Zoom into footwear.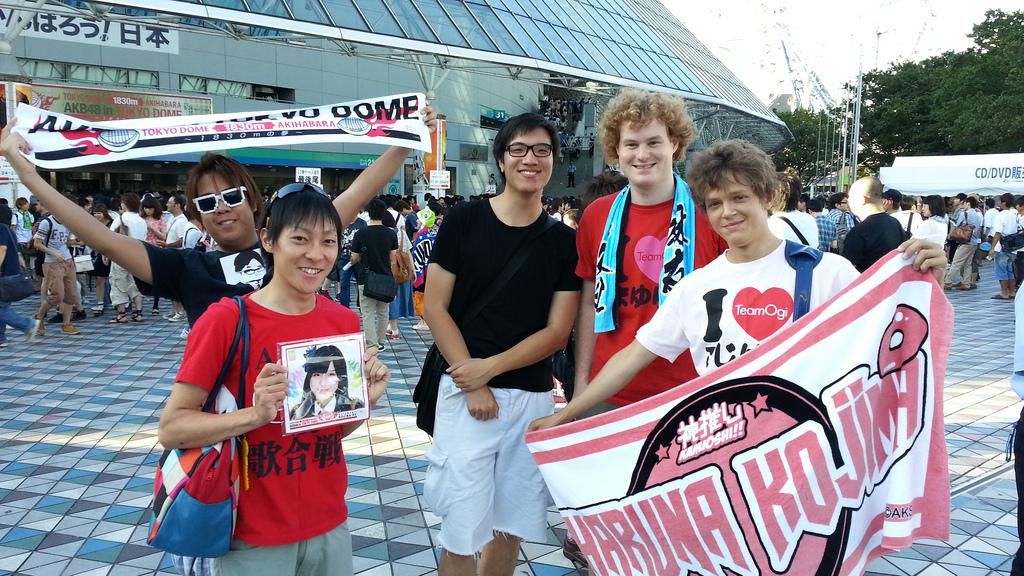
Zoom target: [x1=956, y1=284, x2=968, y2=288].
